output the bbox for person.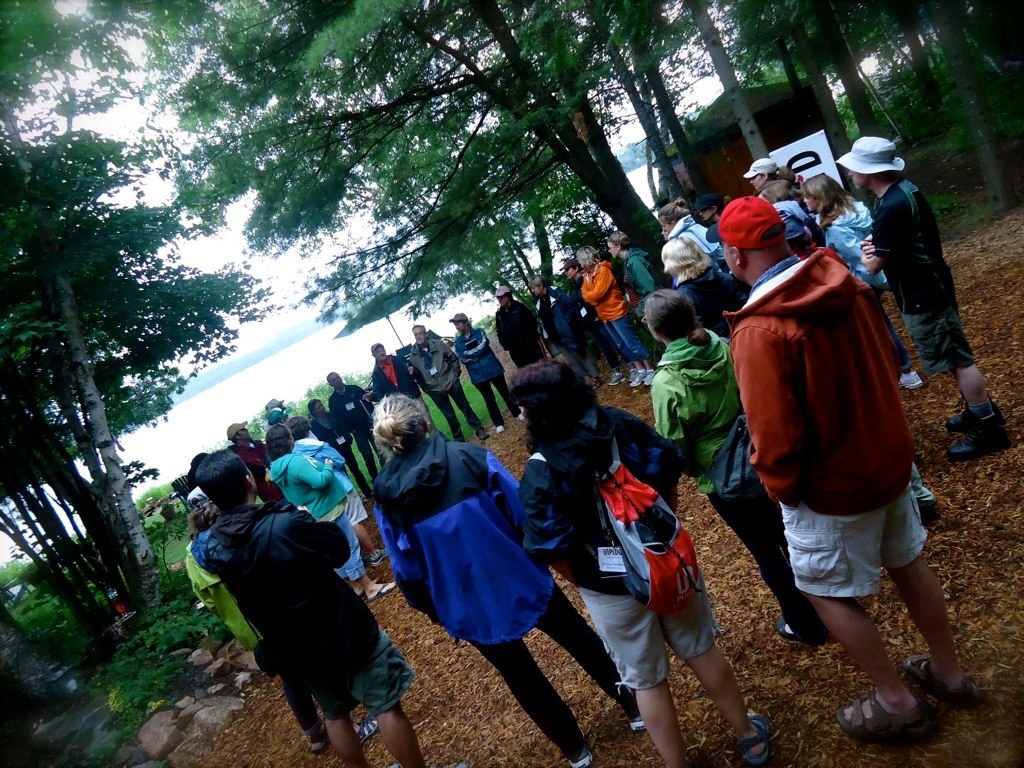
<region>557, 260, 622, 369</region>.
